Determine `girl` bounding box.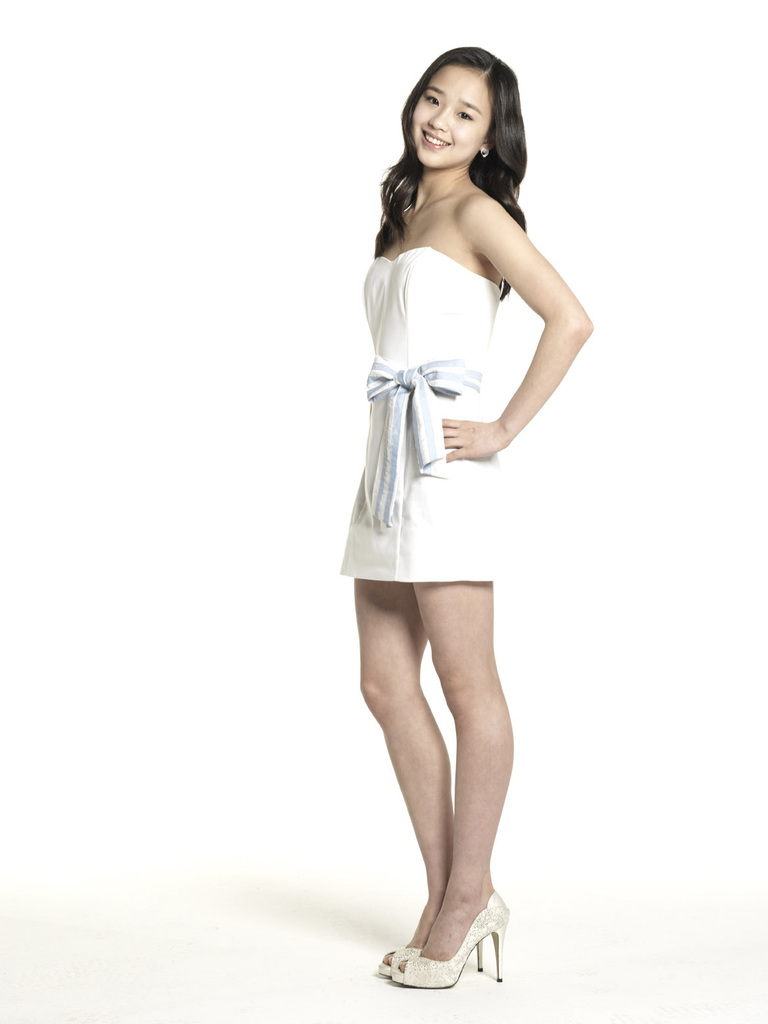
Determined: (341,50,597,995).
